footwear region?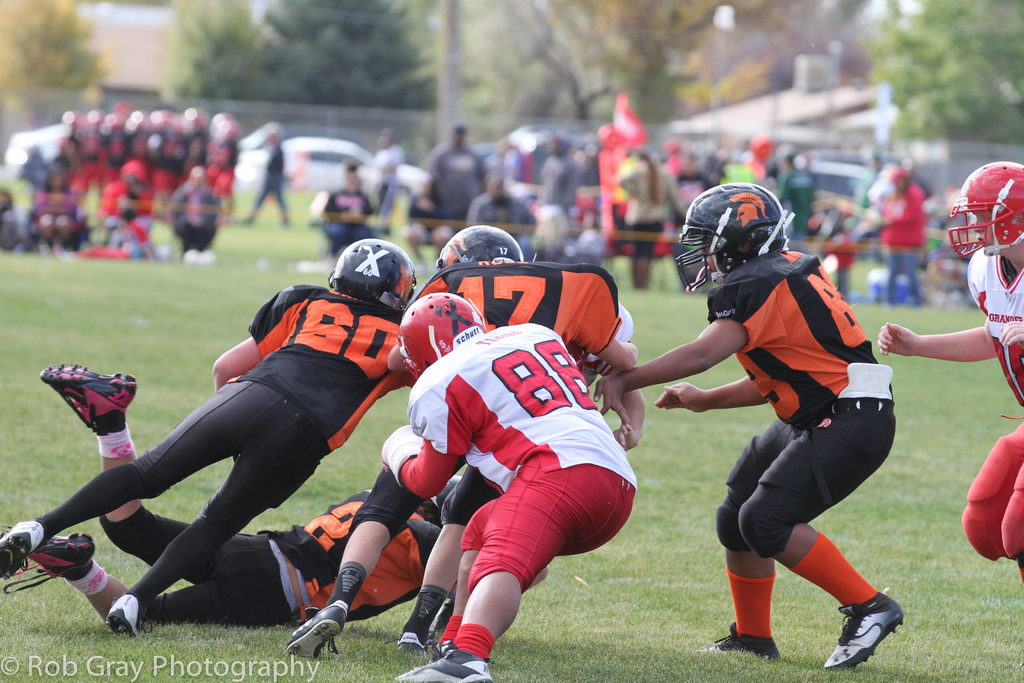
detection(102, 595, 152, 638)
